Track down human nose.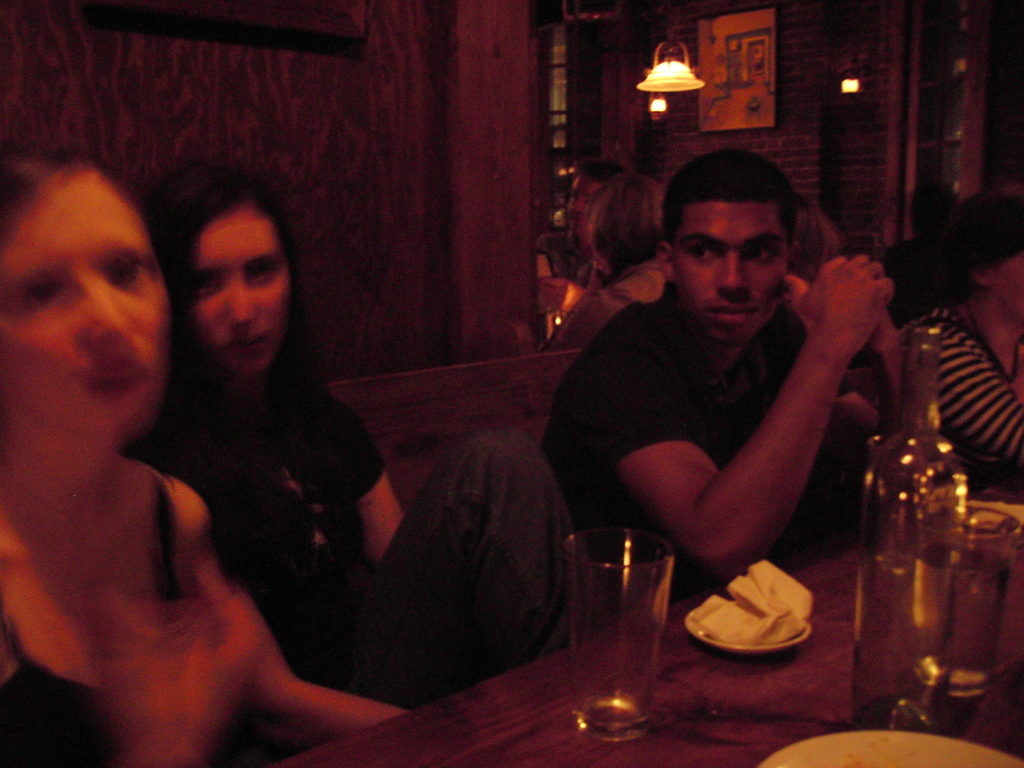
Tracked to rect(718, 249, 747, 293).
